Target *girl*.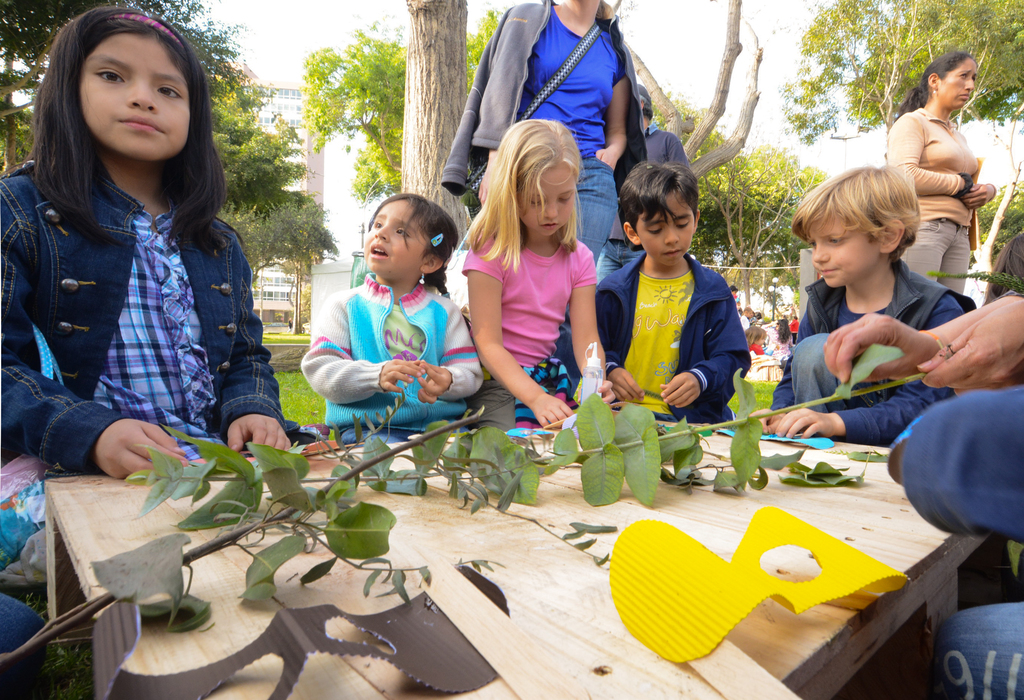
Target region: [299, 191, 485, 432].
